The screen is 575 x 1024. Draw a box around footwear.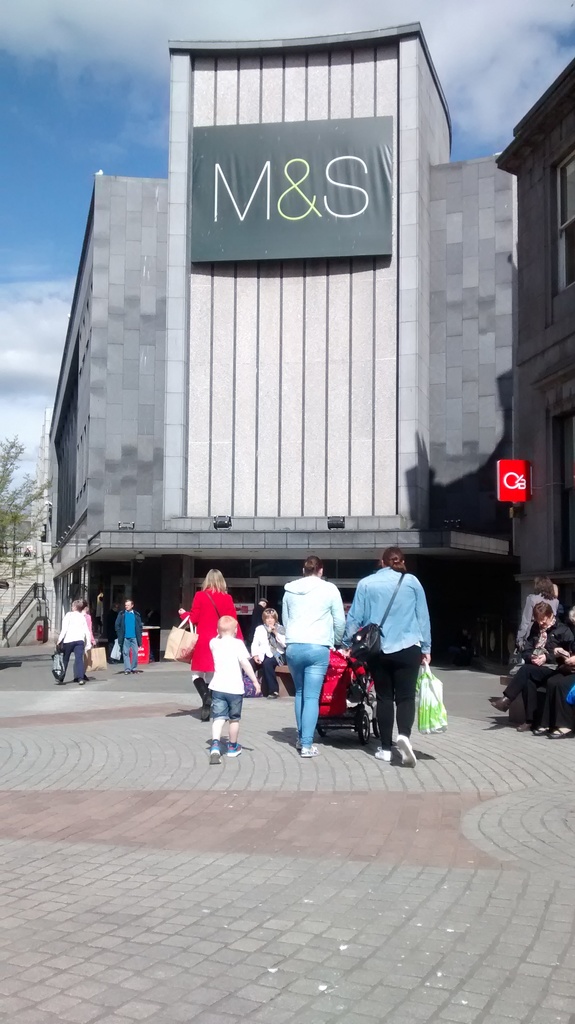
{"left": 77, "top": 676, "right": 89, "bottom": 688}.
